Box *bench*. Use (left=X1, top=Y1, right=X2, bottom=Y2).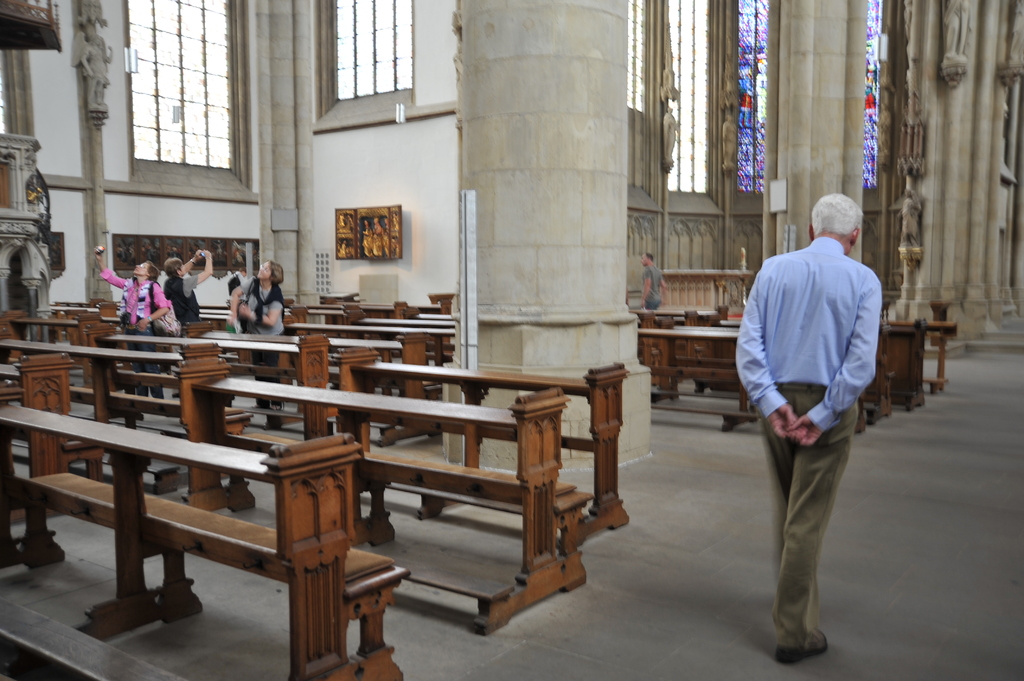
(left=0, top=406, right=417, bottom=680).
